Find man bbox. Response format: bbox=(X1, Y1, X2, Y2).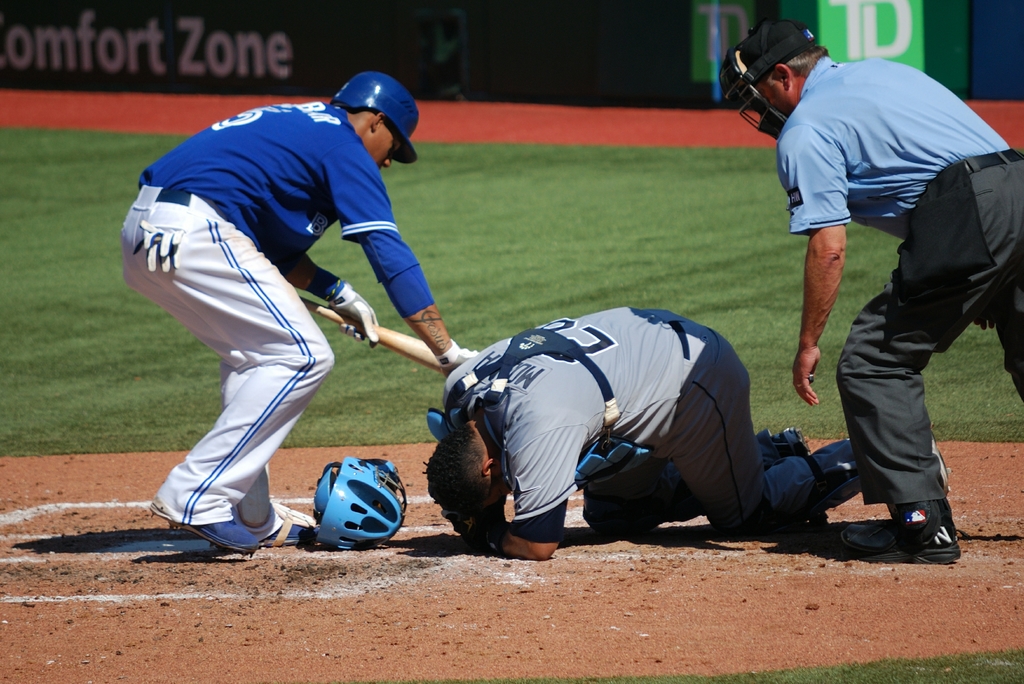
bbox=(416, 305, 952, 564).
